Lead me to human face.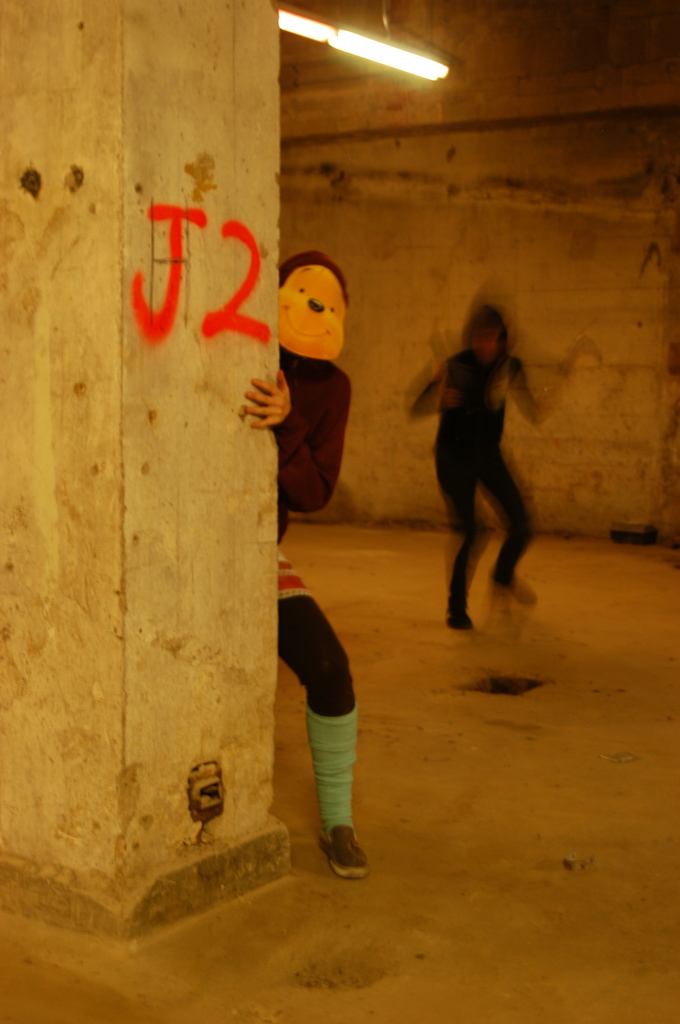
Lead to [465, 330, 504, 364].
